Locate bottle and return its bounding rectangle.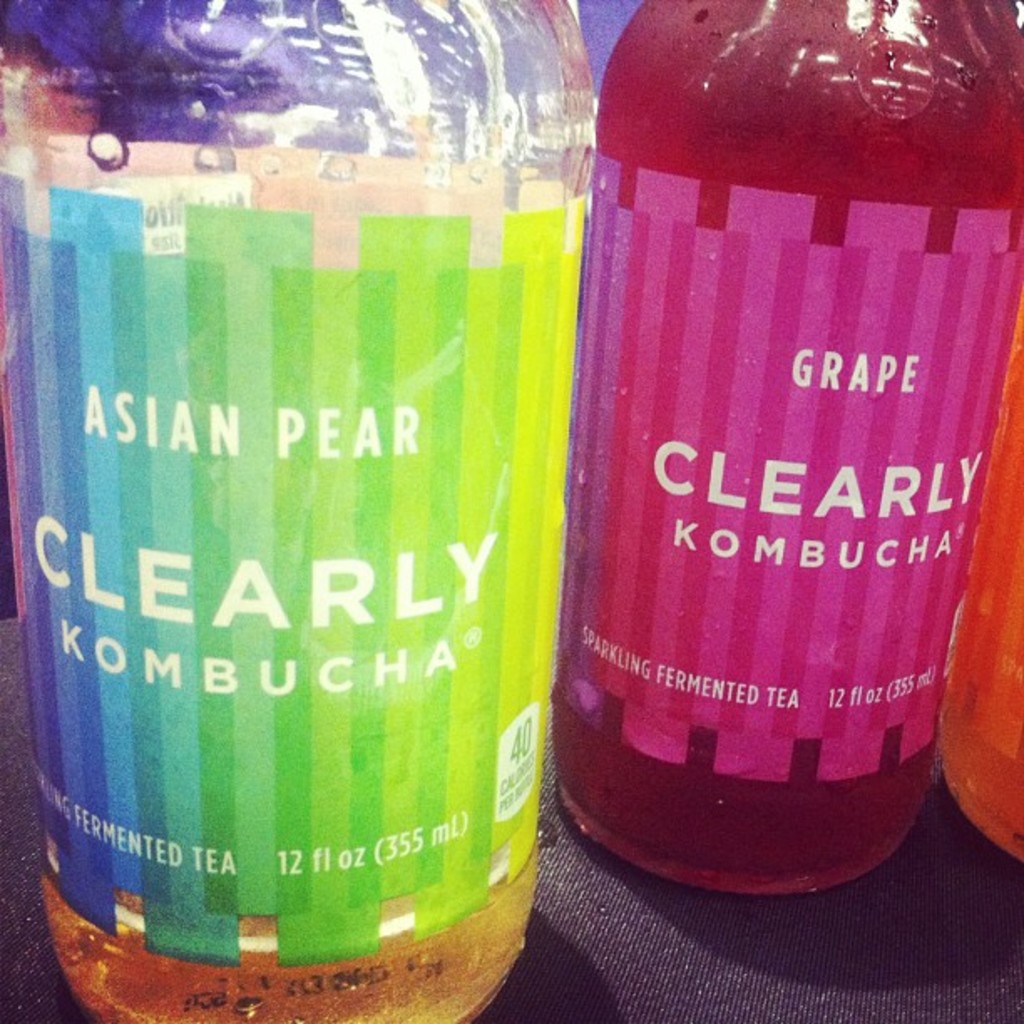
<bbox>0, 0, 594, 1022</bbox>.
